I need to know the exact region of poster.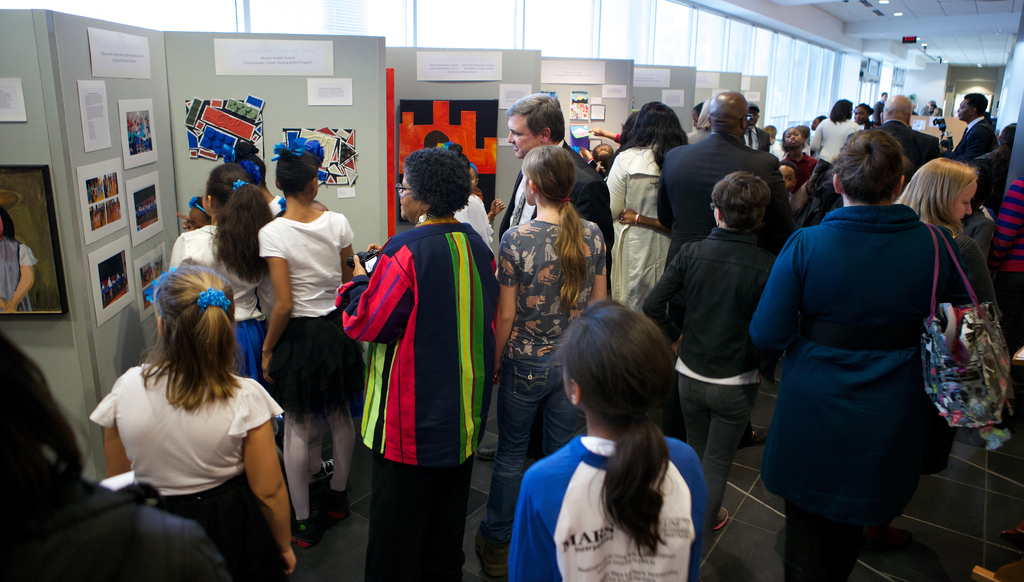
Region: [749, 96, 757, 99].
